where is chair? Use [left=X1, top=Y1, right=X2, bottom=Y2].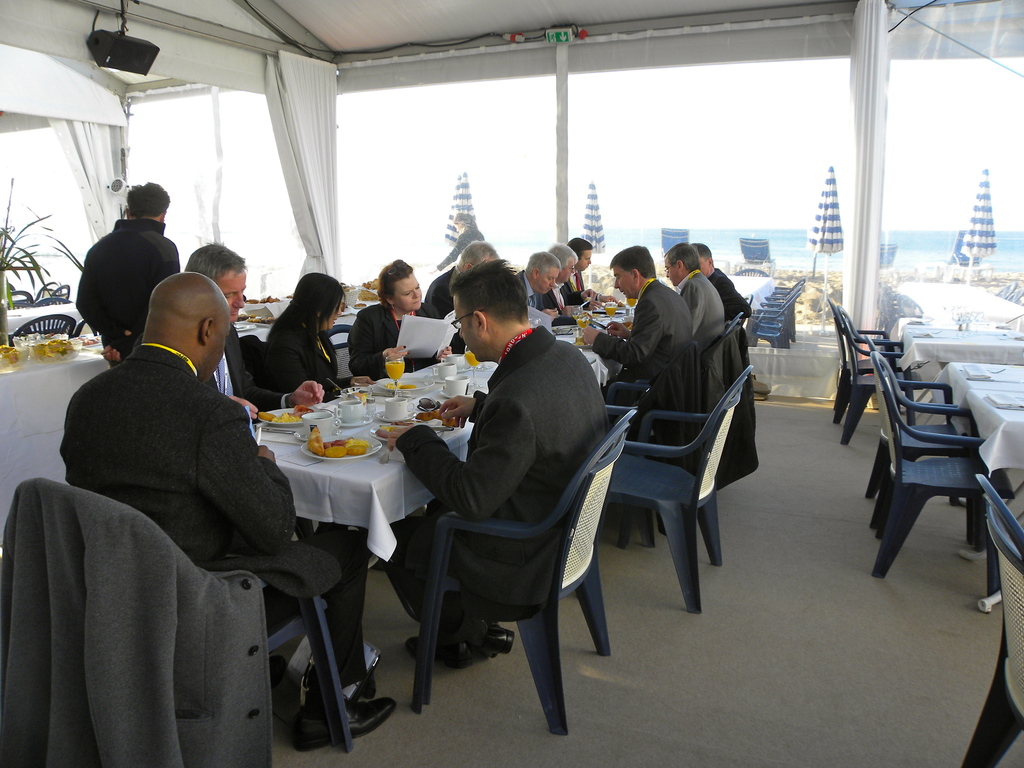
[left=632, top=312, right=743, bottom=417].
